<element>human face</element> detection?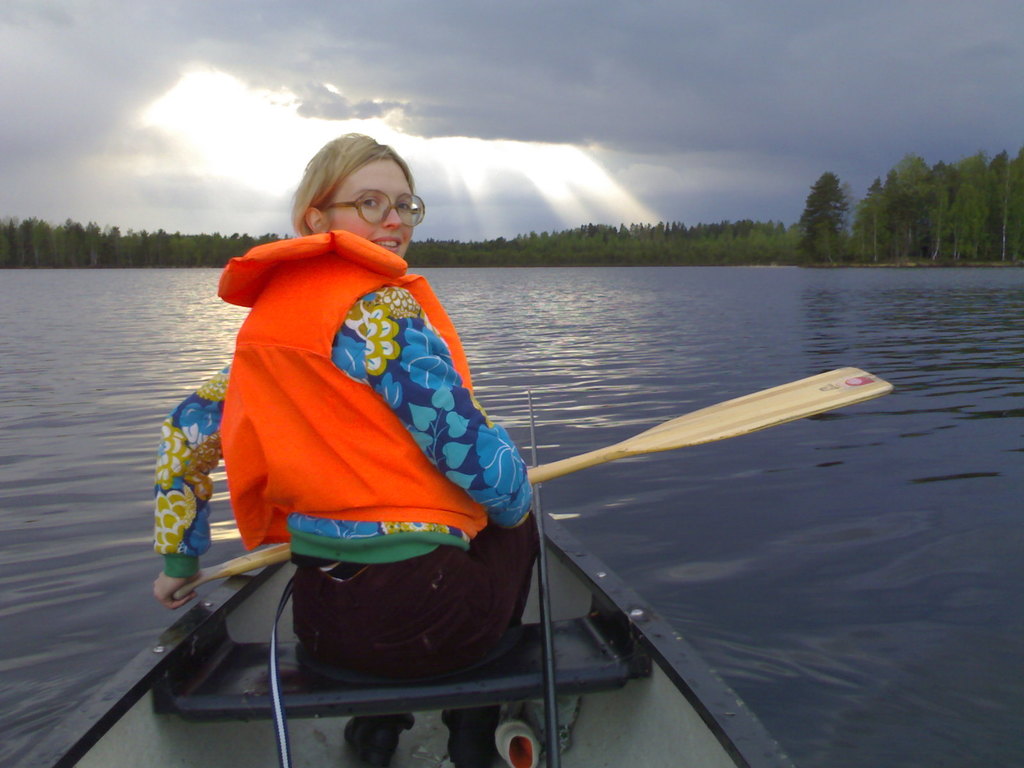
bbox(323, 156, 416, 257)
